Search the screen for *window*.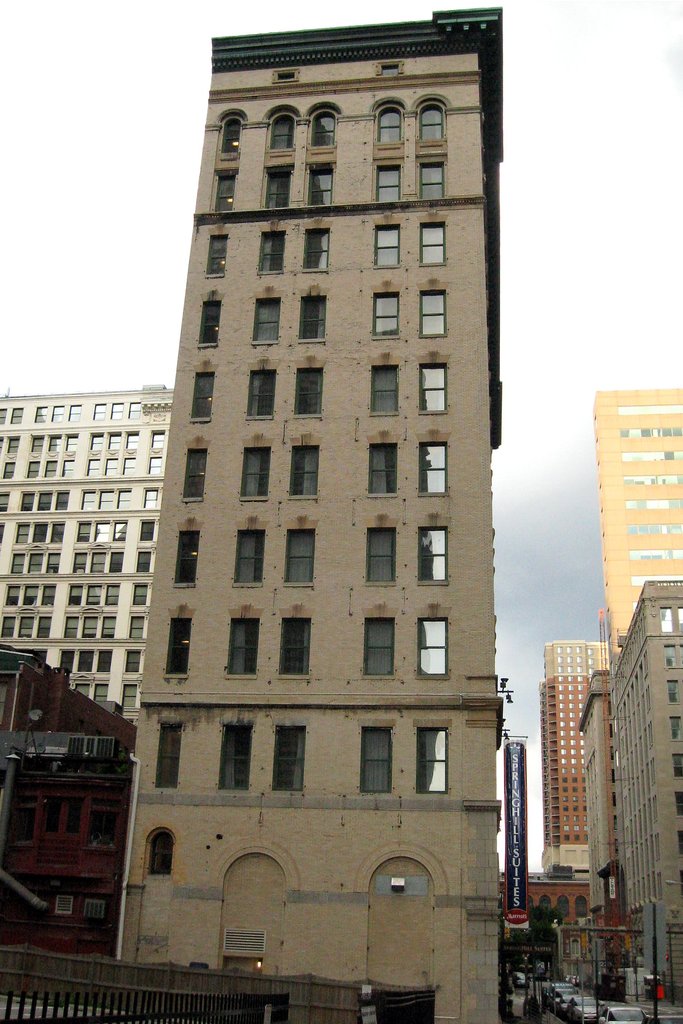
Found at (279,529,317,589).
